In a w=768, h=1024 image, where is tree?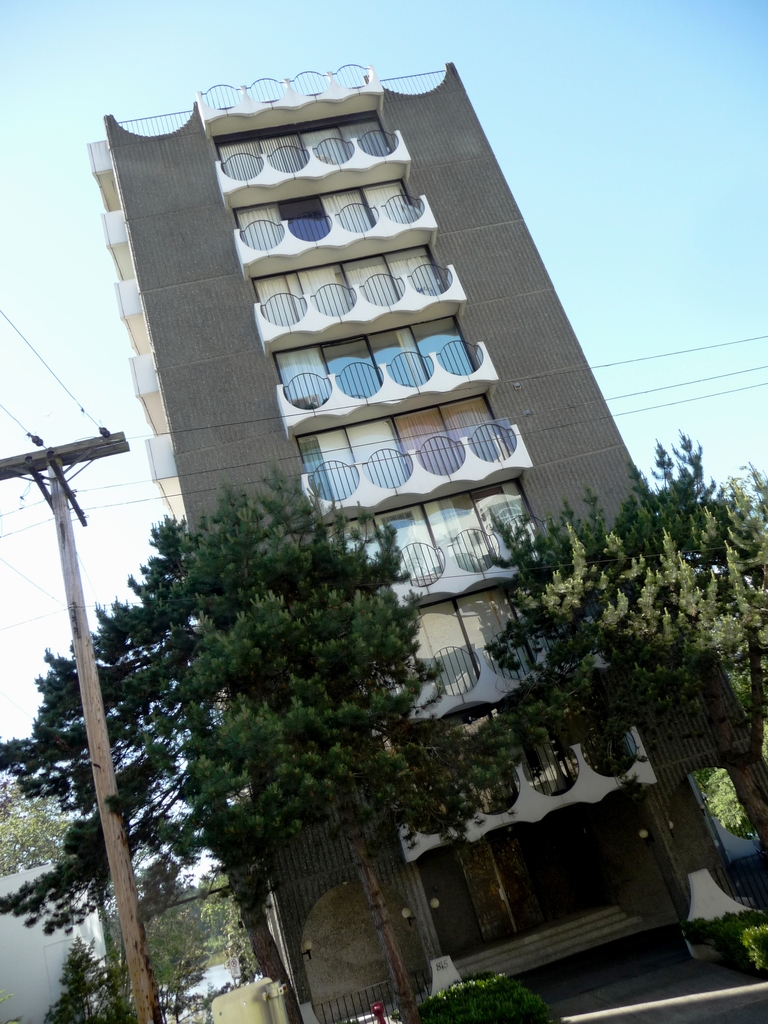
bbox=[0, 738, 92, 879].
